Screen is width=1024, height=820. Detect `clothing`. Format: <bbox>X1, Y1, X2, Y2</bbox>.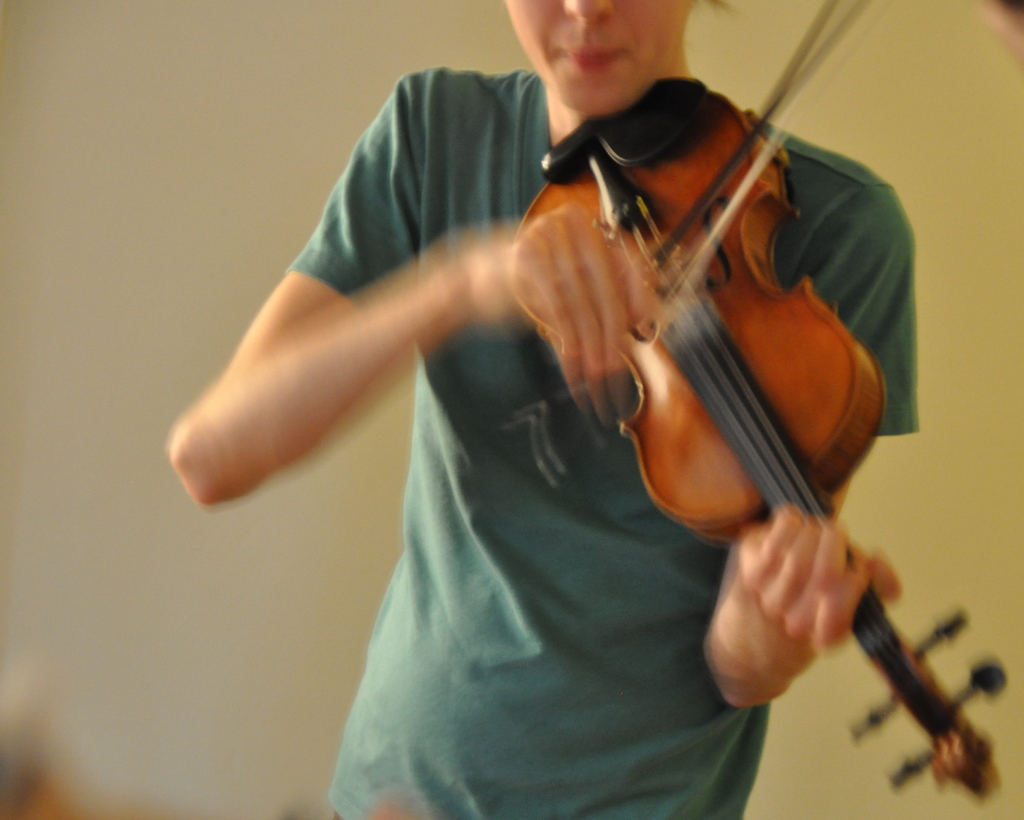
<bbox>291, 62, 911, 817</bbox>.
